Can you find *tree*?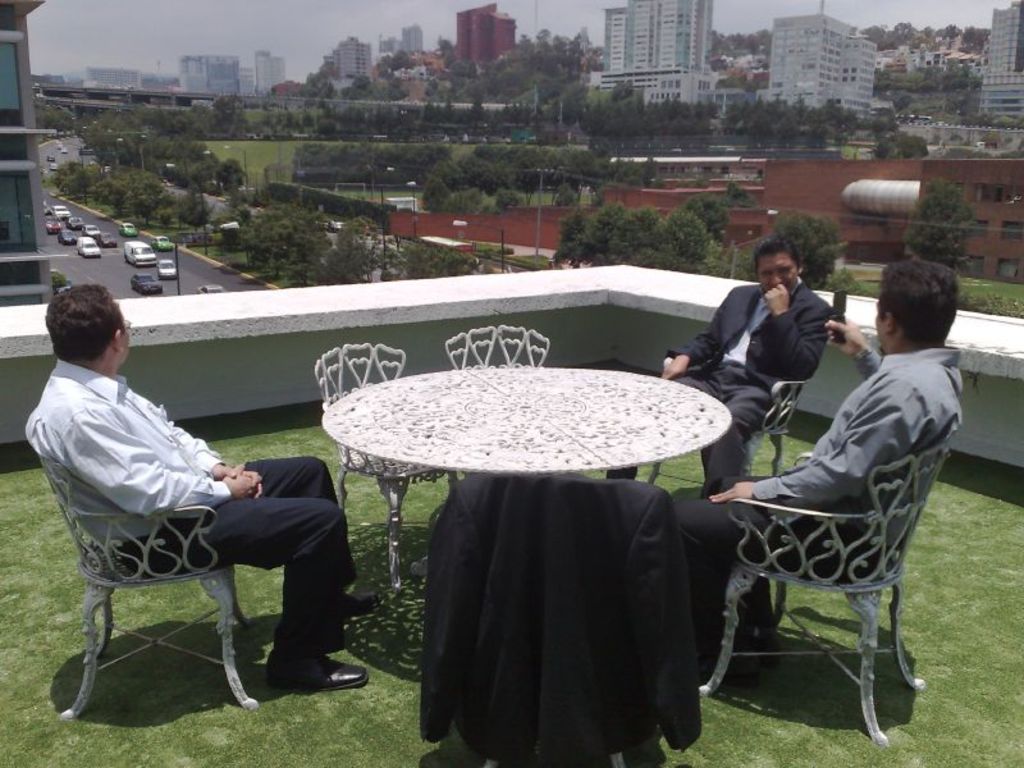
Yes, bounding box: x1=774 y1=209 x2=854 y2=298.
